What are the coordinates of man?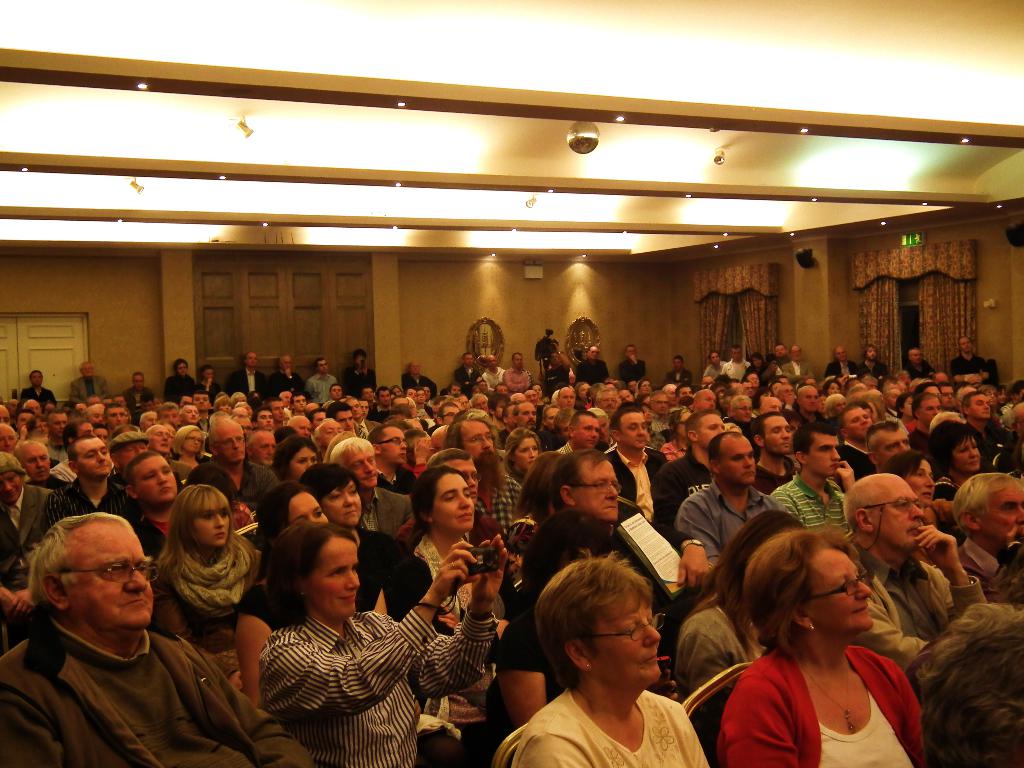
[left=399, top=362, right=436, bottom=394].
